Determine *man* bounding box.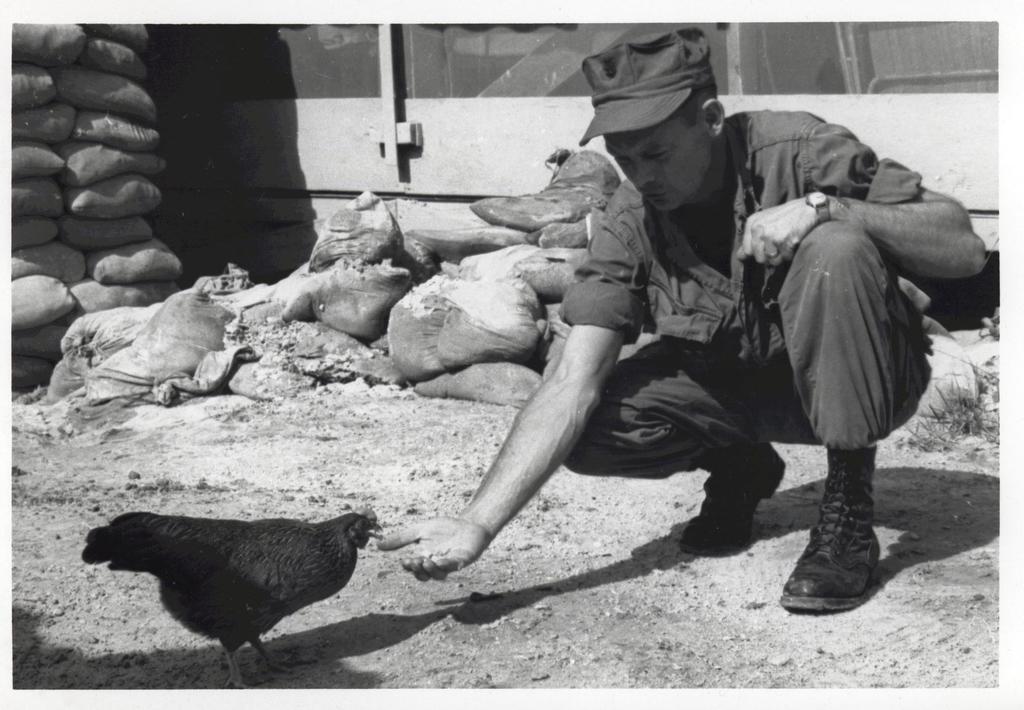
Determined: x1=408, y1=83, x2=912, y2=613.
